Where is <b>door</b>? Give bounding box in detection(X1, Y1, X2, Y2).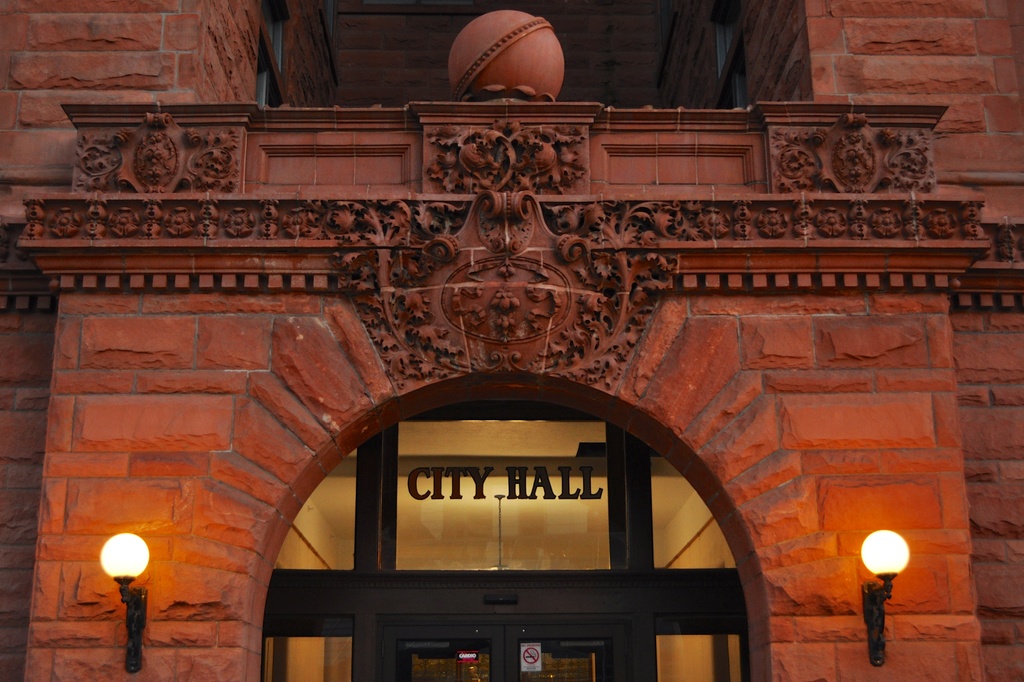
detection(374, 612, 627, 681).
